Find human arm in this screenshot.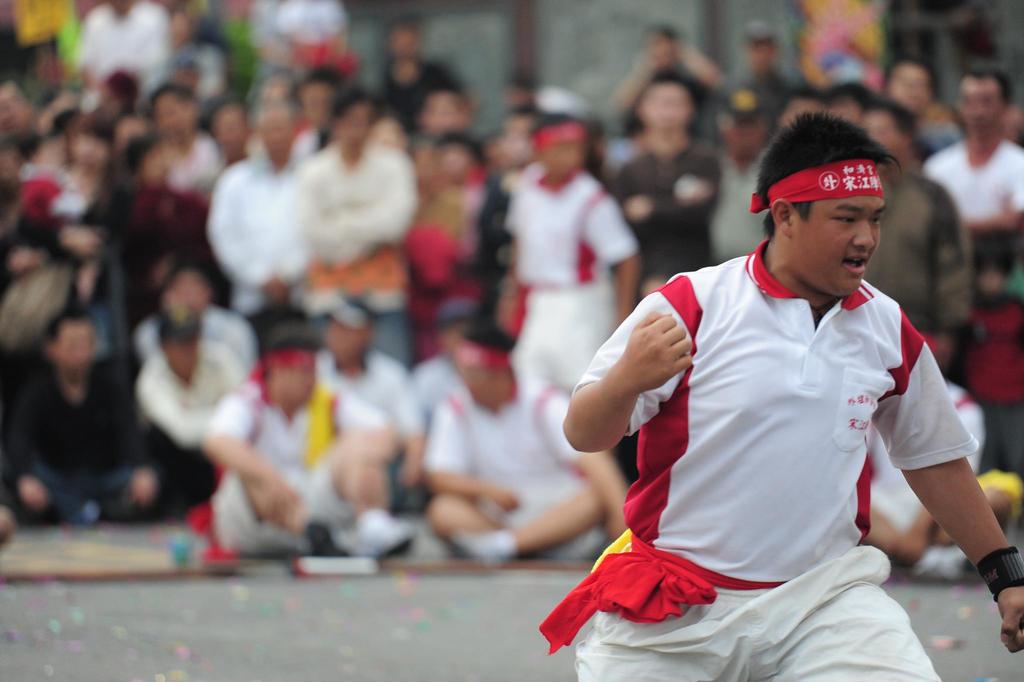
The bounding box for human arm is {"x1": 136, "y1": 369, "x2": 206, "y2": 448}.
